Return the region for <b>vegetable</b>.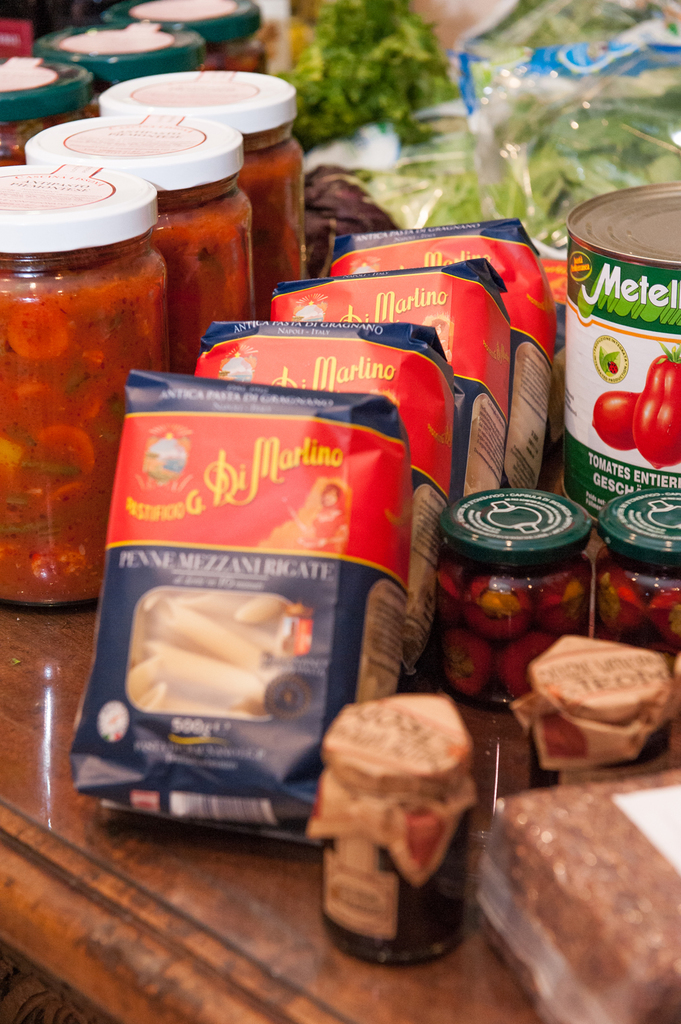
locate(587, 389, 643, 449).
